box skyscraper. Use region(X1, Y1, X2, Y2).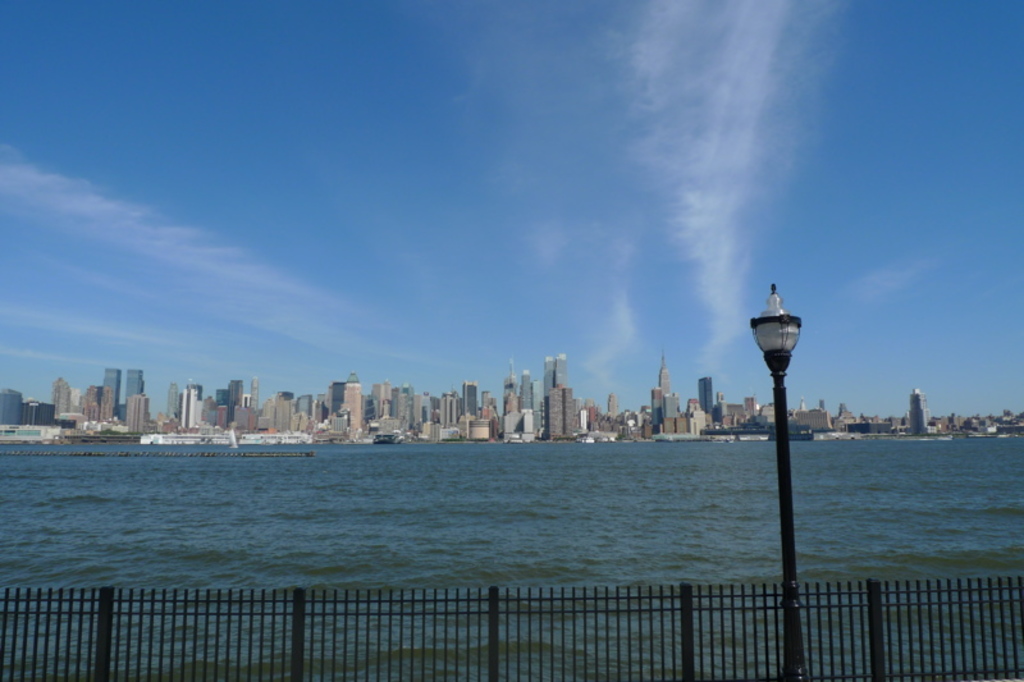
region(509, 370, 522, 458).
